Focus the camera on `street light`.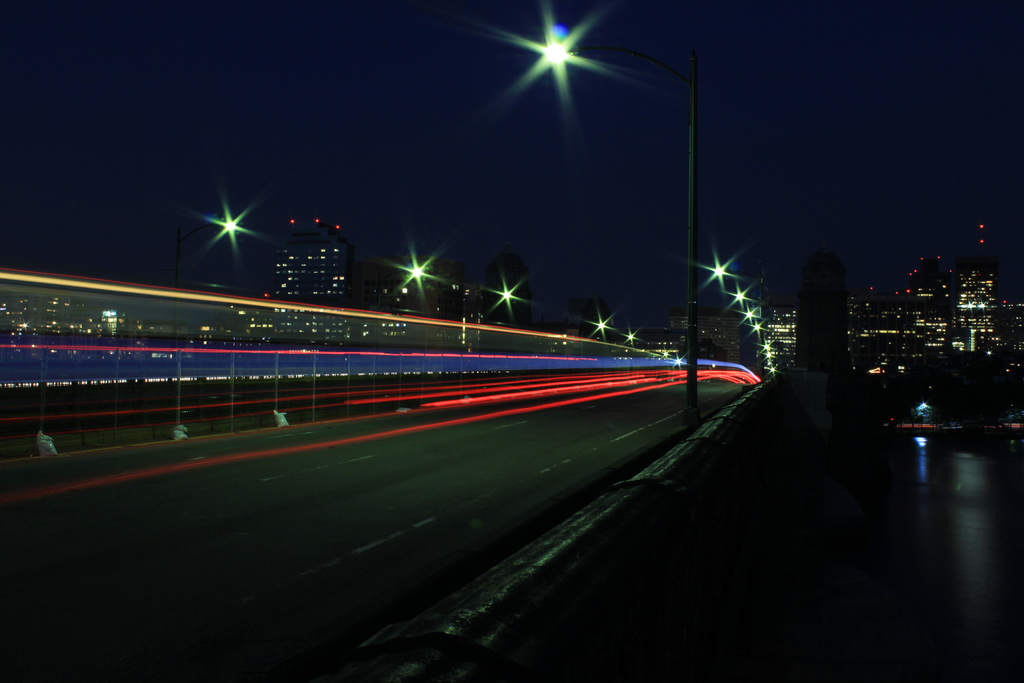
Focus region: box=[622, 328, 639, 350].
